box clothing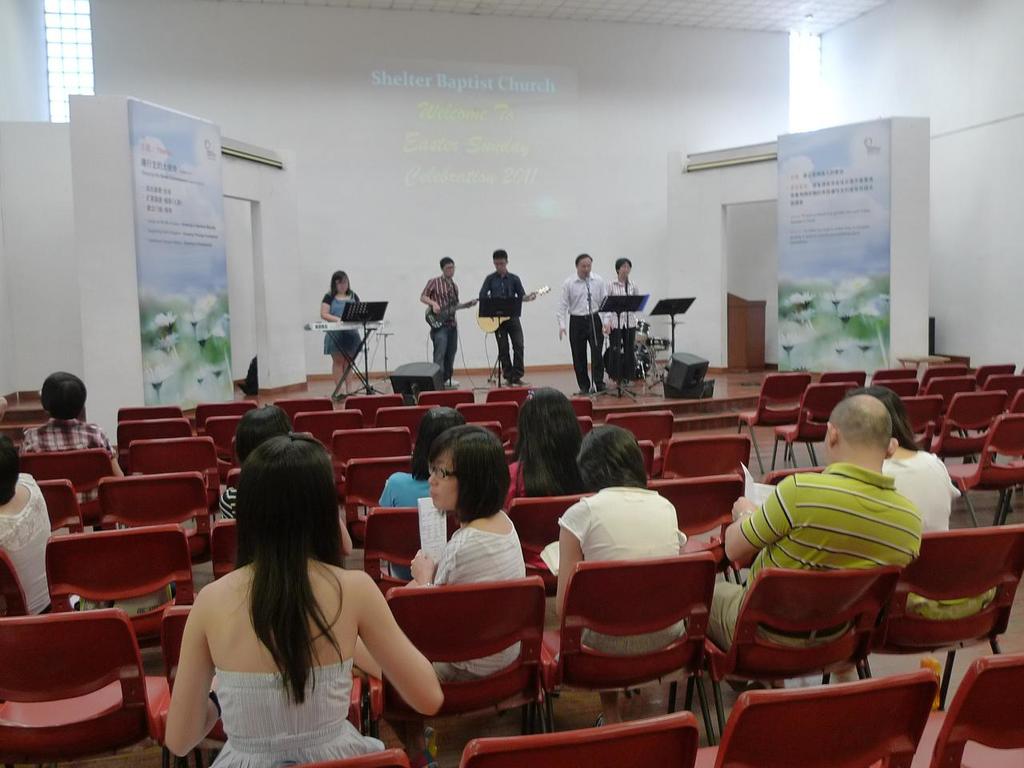
739:466:933:638
